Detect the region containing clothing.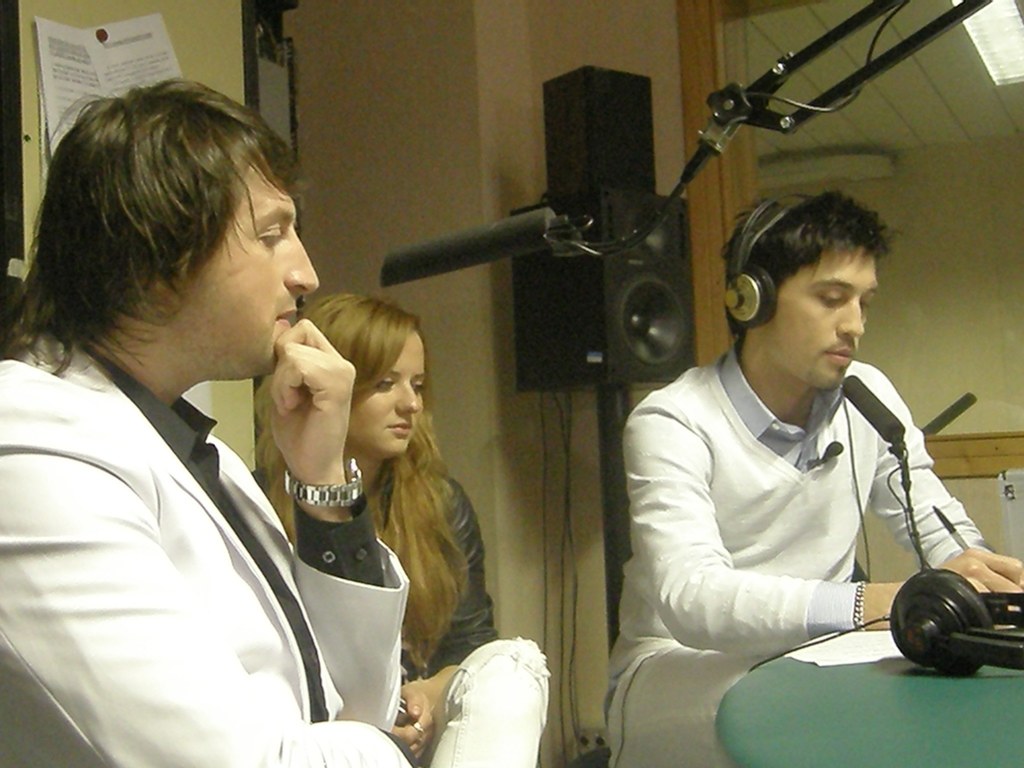
[255, 456, 548, 767].
